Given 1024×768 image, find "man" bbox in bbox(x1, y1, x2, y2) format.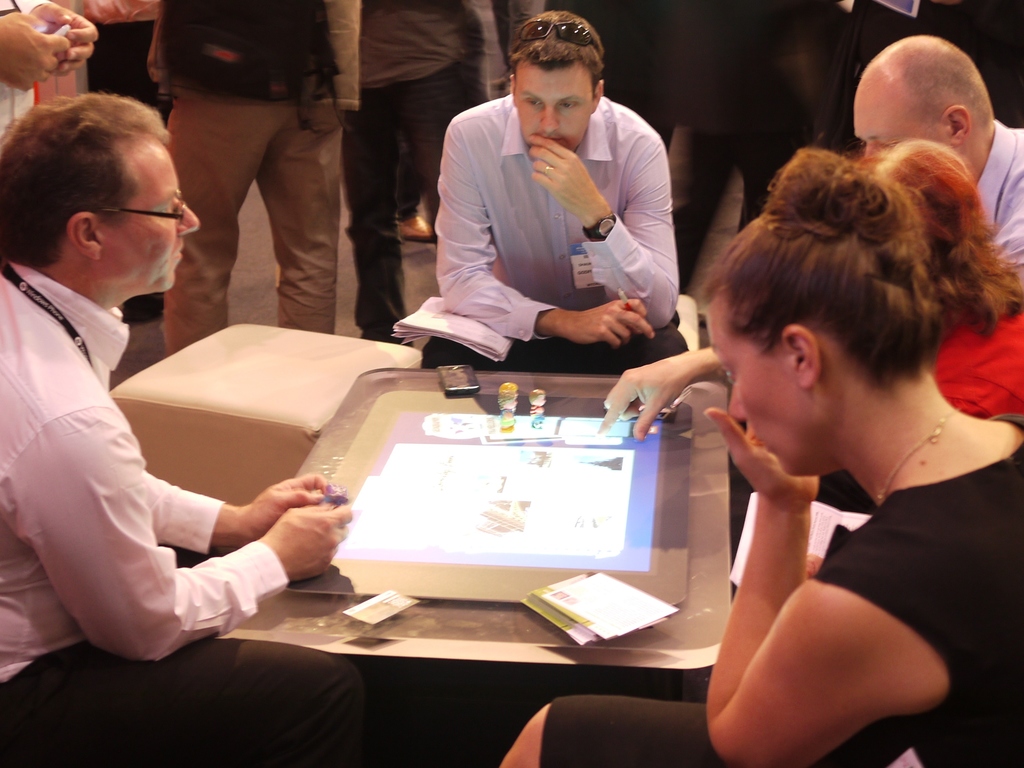
bbox(0, 0, 100, 142).
